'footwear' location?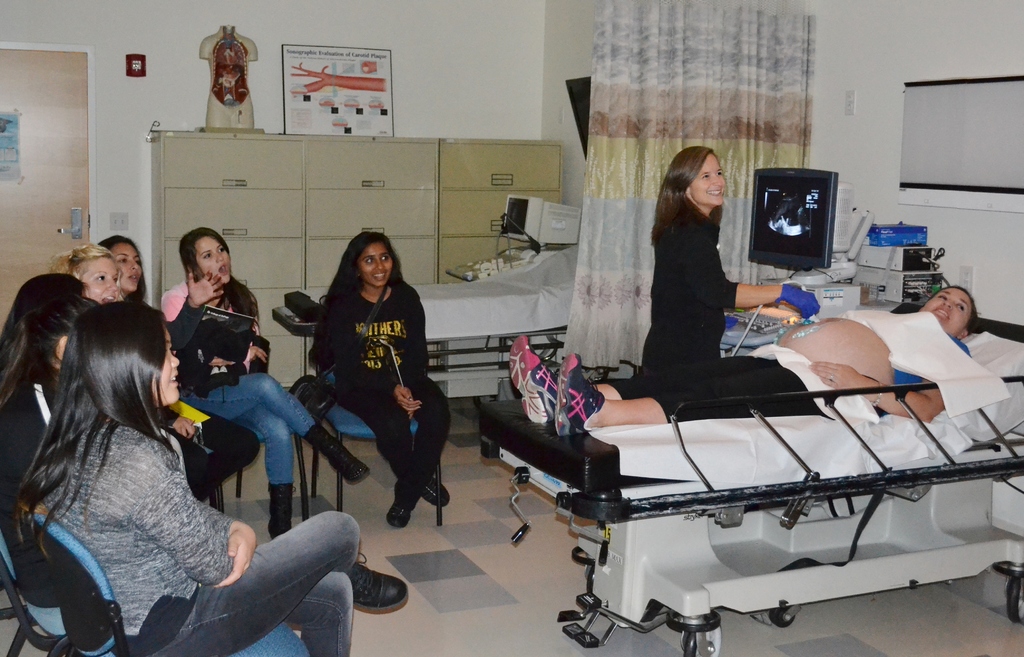
box=[427, 468, 451, 505]
